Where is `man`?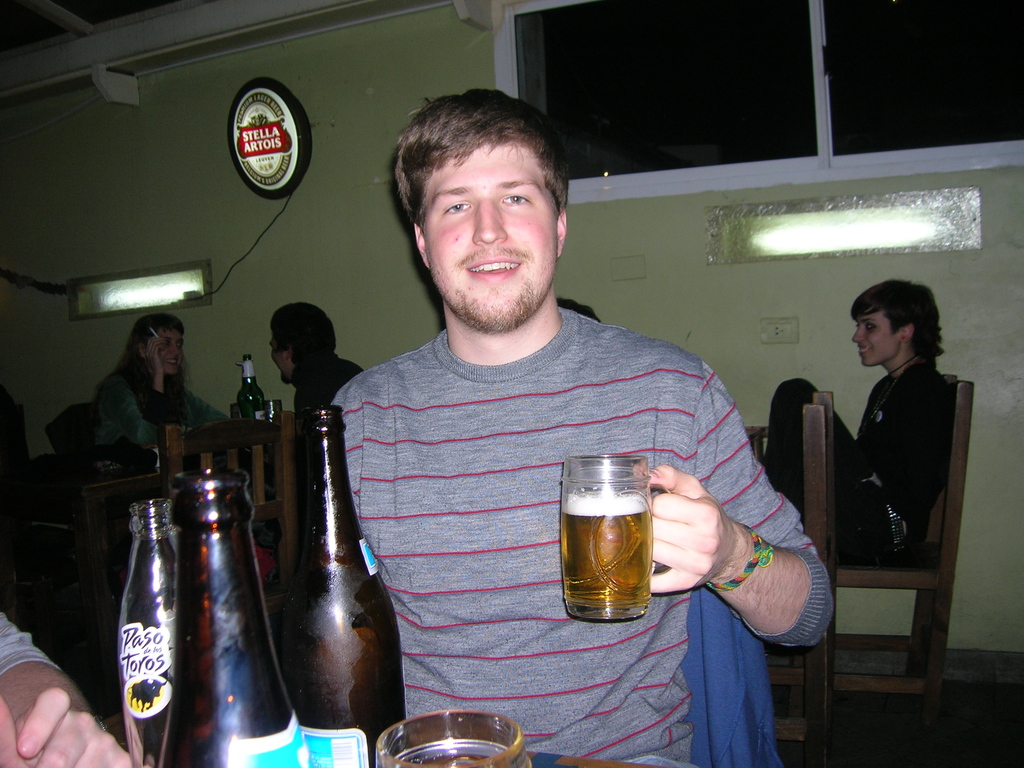
l=757, t=278, r=954, b=566.
